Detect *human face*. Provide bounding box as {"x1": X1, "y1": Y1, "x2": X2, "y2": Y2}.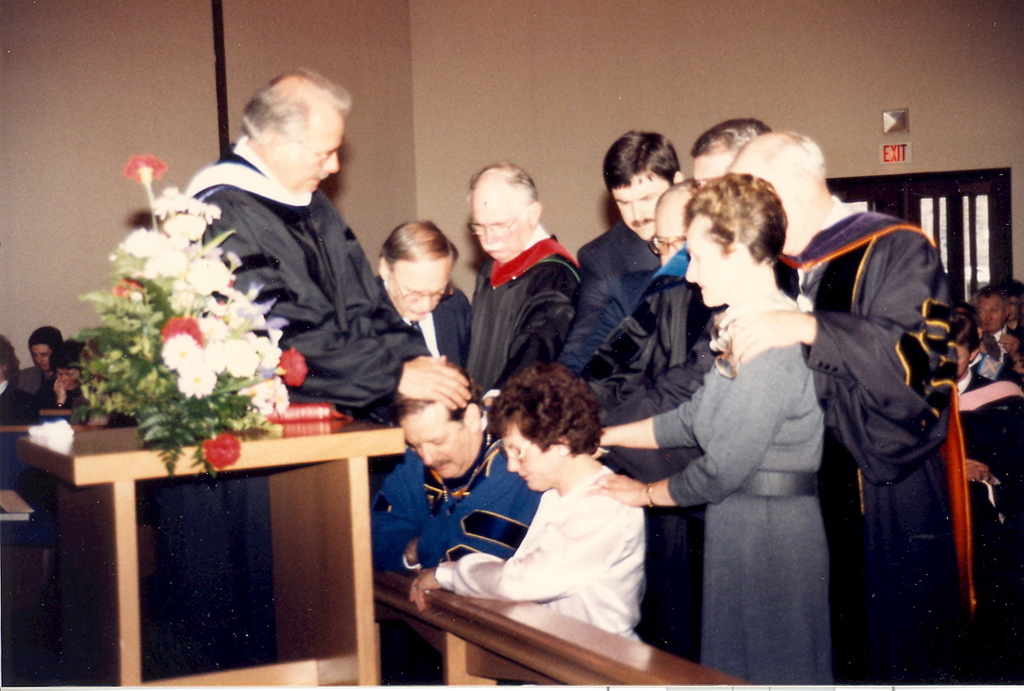
{"x1": 472, "y1": 176, "x2": 528, "y2": 262}.
